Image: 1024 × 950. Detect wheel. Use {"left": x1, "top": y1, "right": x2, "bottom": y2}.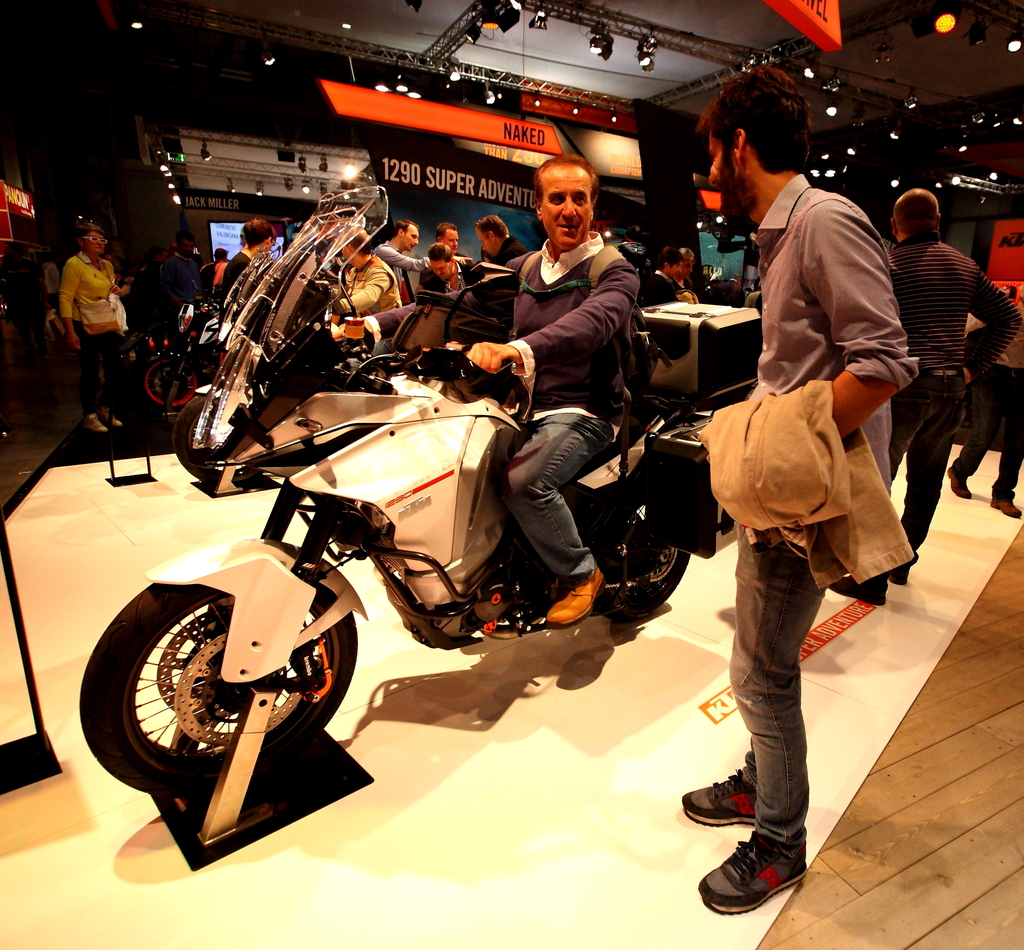
{"left": 166, "top": 390, "right": 249, "bottom": 467}.
